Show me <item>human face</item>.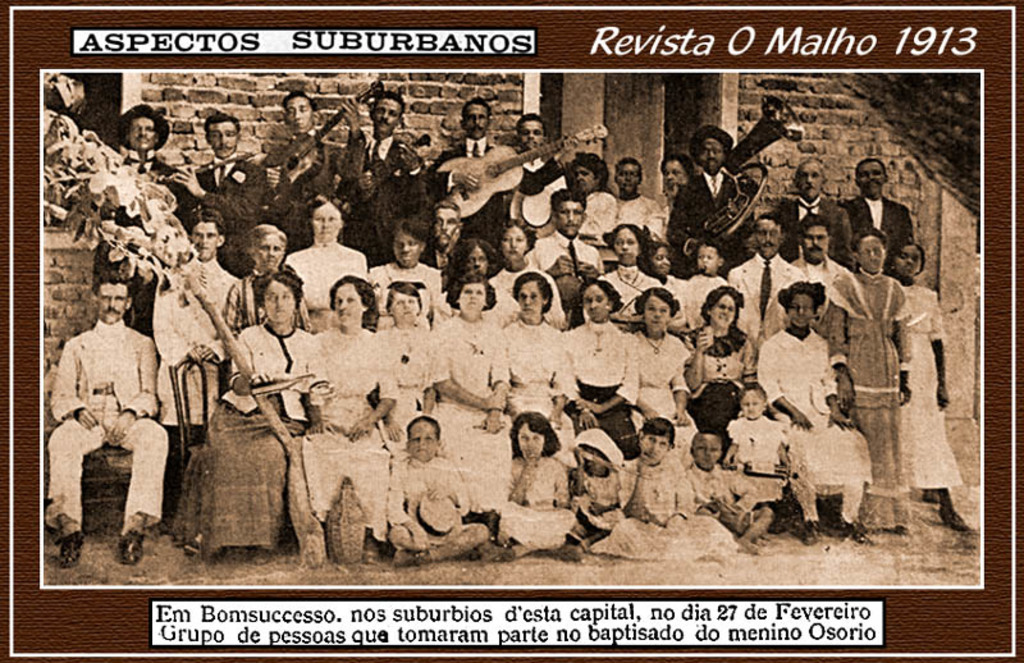
<item>human face</item> is here: (607,227,637,260).
